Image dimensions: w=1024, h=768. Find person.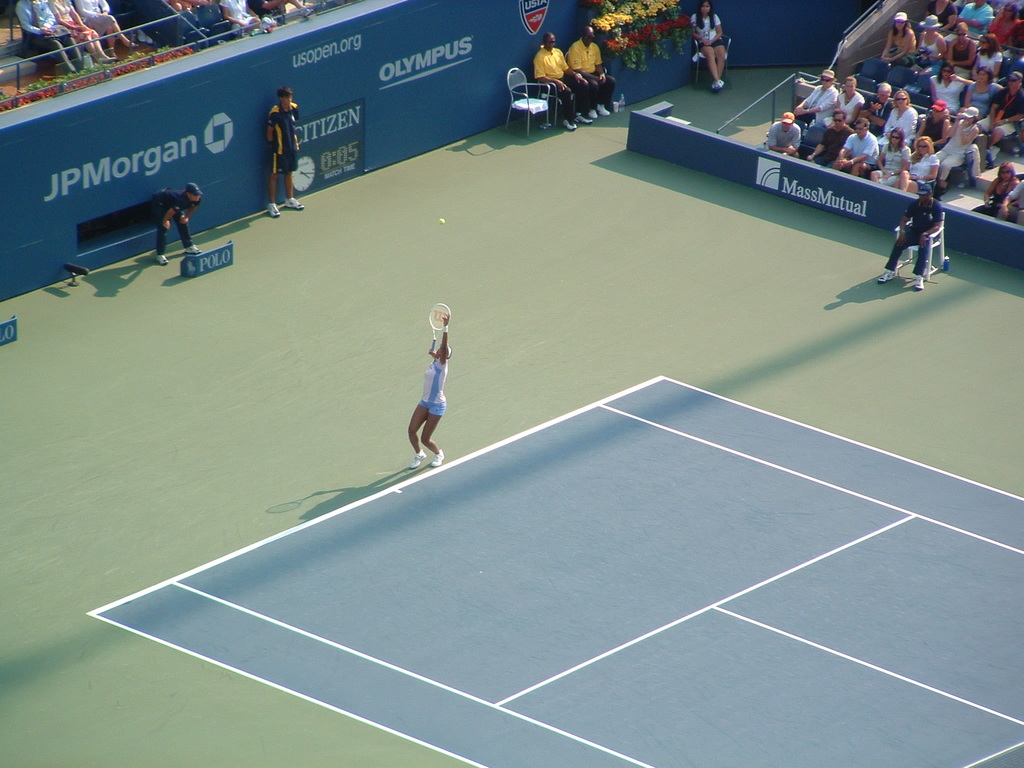
region(561, 22, 621, 118).
